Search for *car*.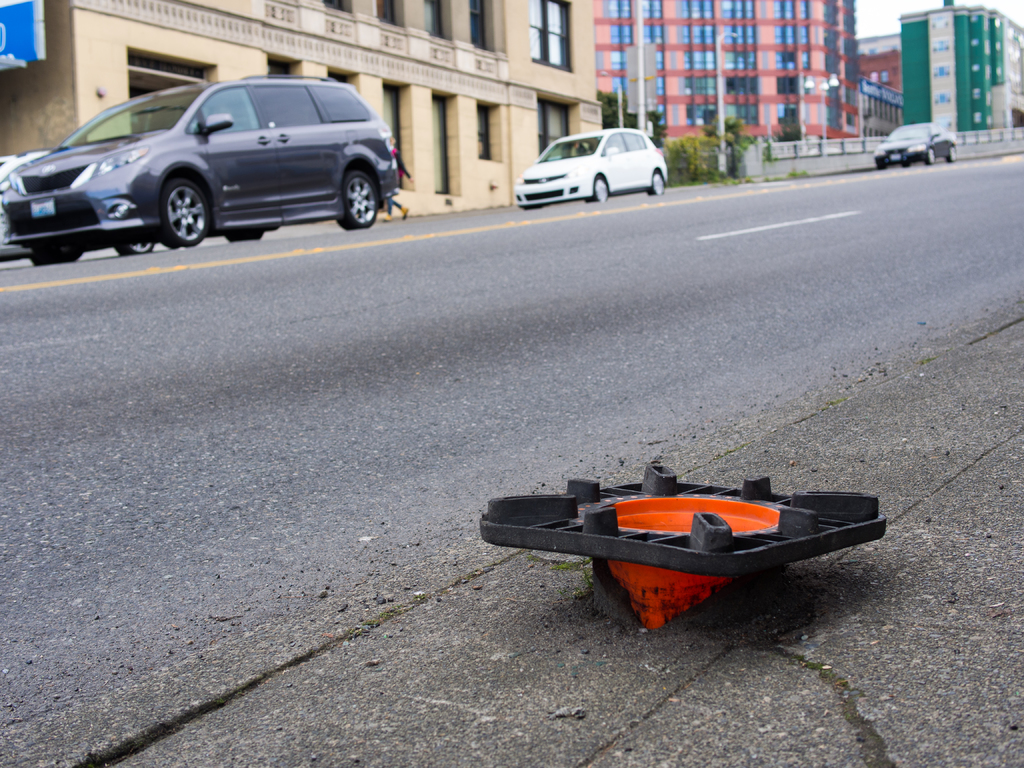
Found at <region>0, 148, 161, 268</region>.
